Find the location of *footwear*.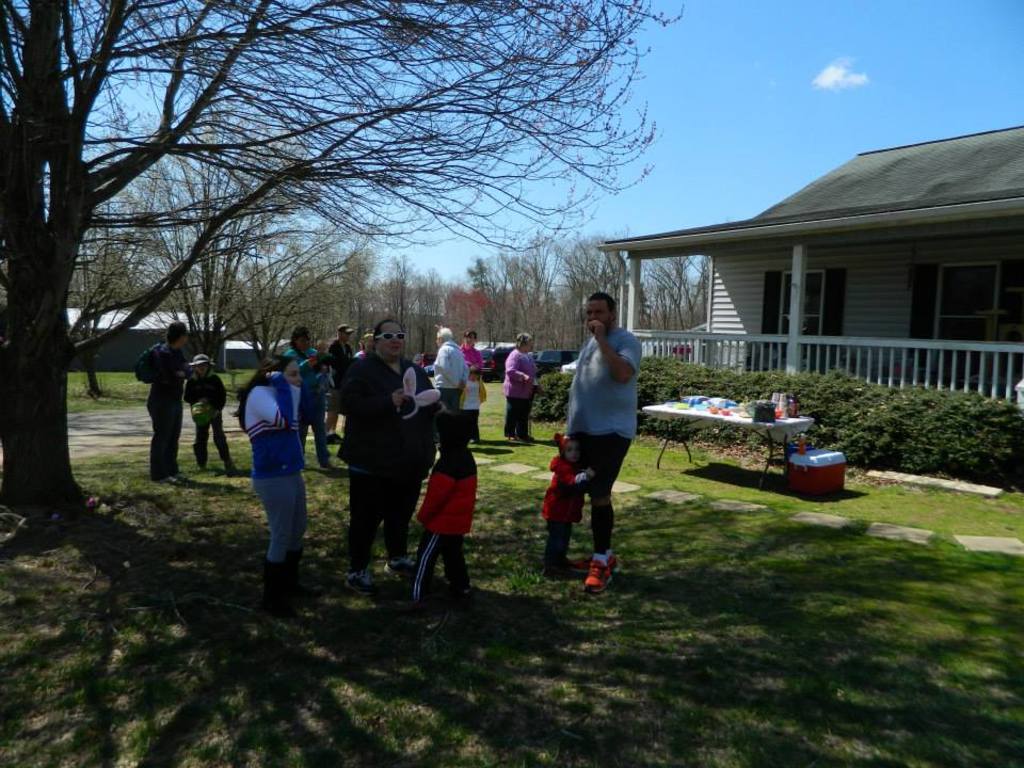
Location: select_region(326, 428, 342, 441).
